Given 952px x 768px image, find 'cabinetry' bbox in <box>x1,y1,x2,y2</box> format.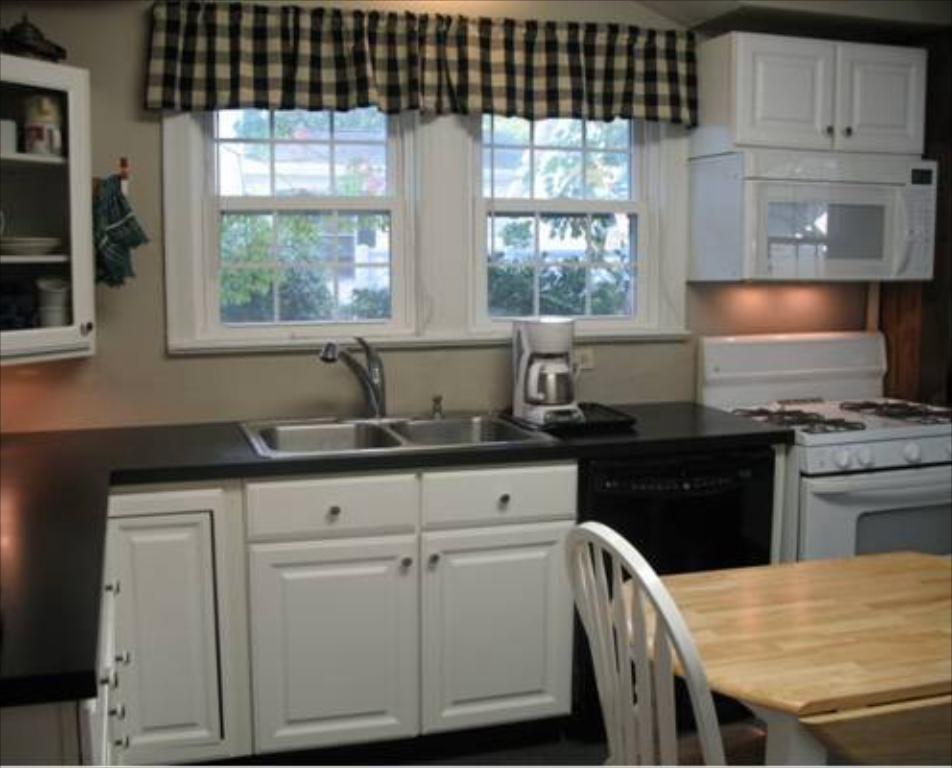
<box>251,526,422,749</box>.
